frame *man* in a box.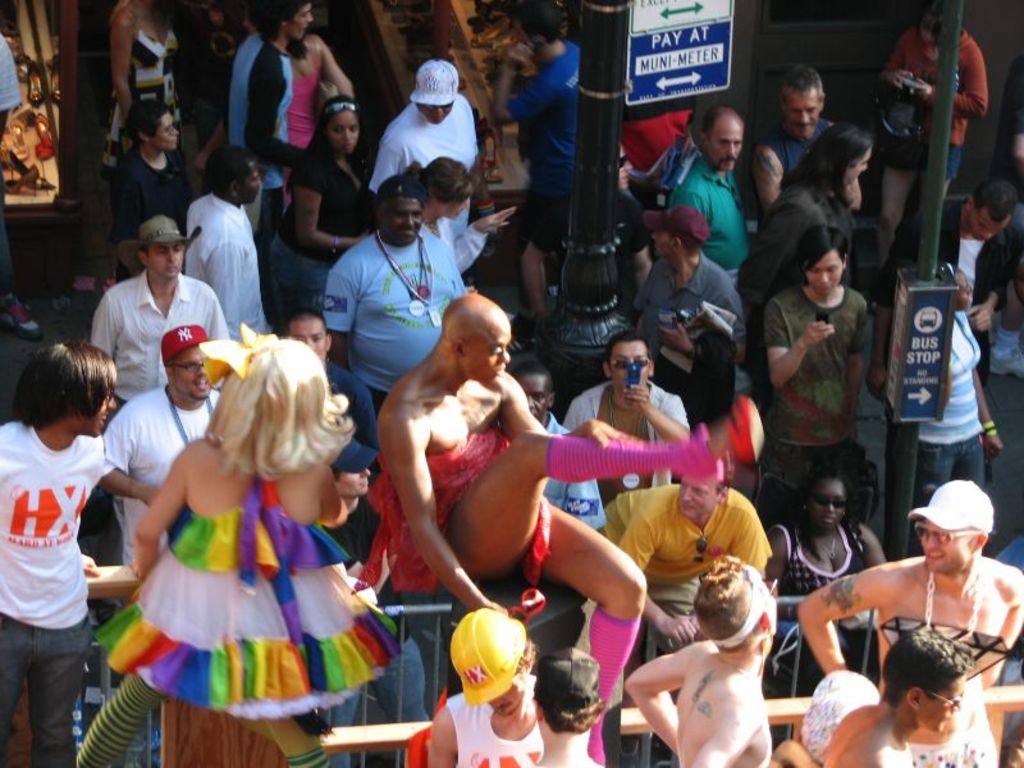
{"left": 792, "top": 480, "right": 1023, "bottom": 767}.
